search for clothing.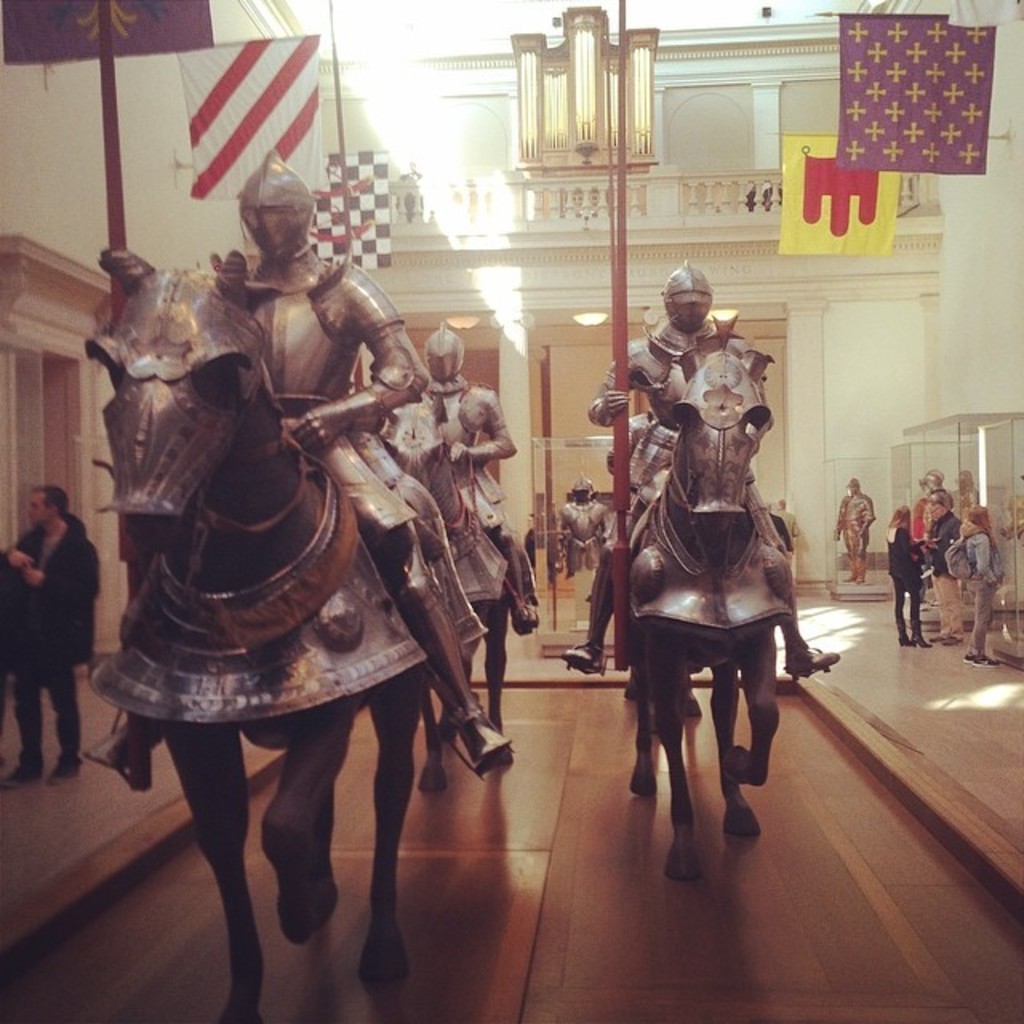
Found at [x1=966, y1=581, x2=997, y2=659].
